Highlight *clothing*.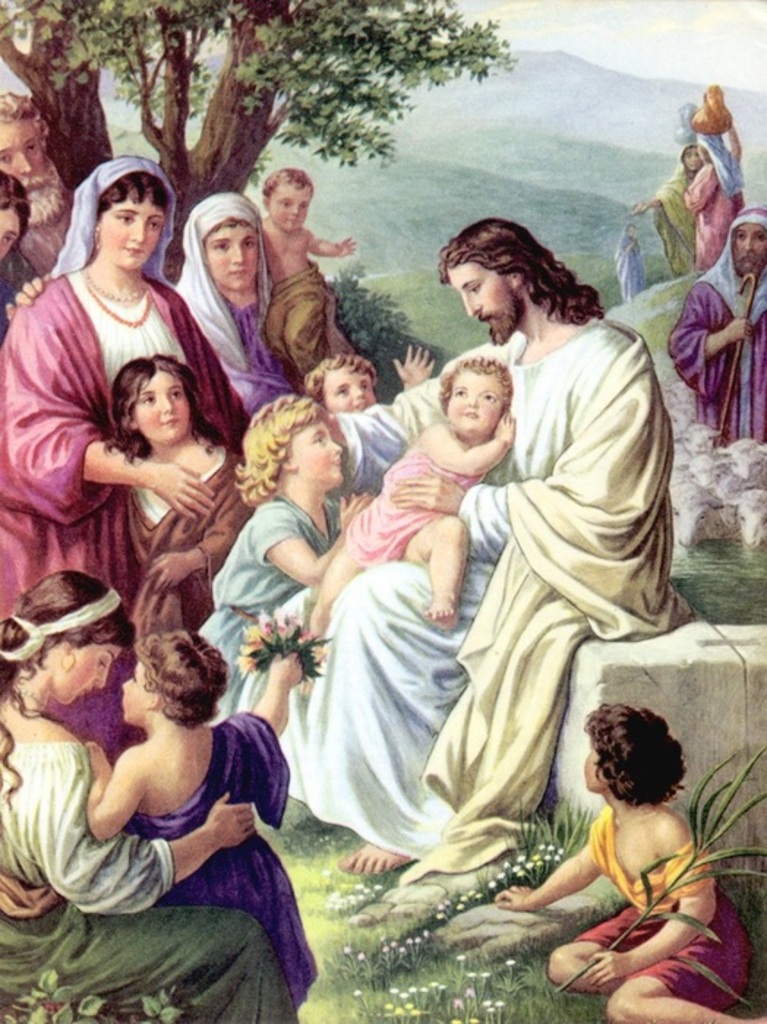
Highlighted region: [x1=9, y1=173, x2=70, y2=260].
